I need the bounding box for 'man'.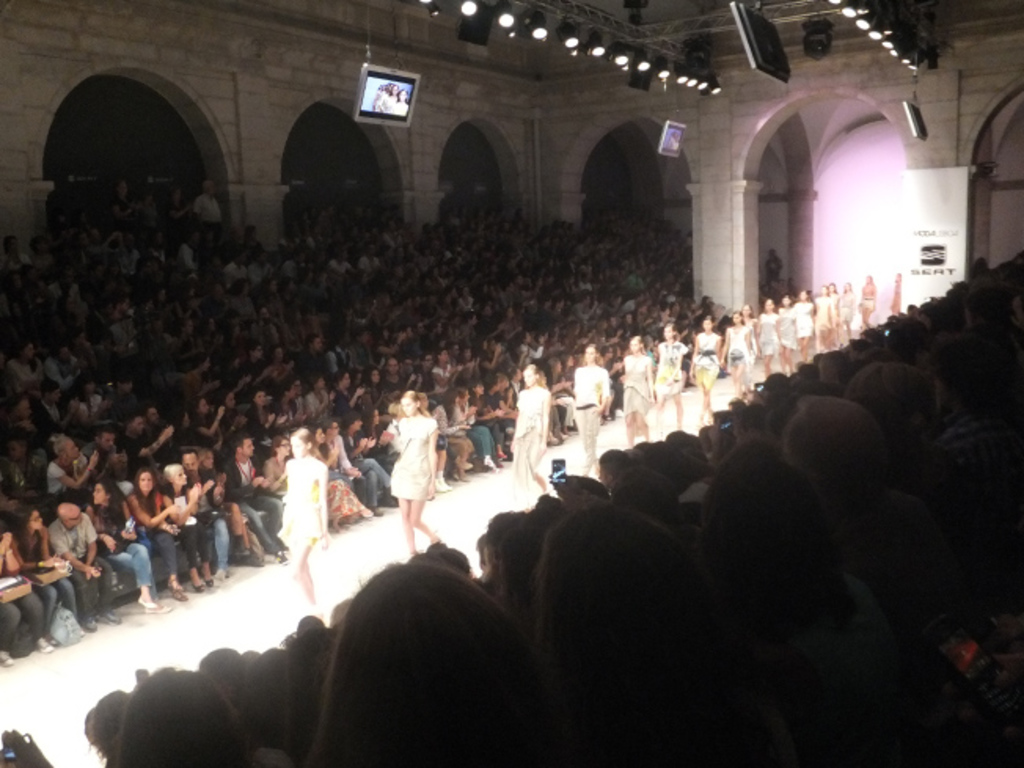
Here it is: (297,335,336,383).
